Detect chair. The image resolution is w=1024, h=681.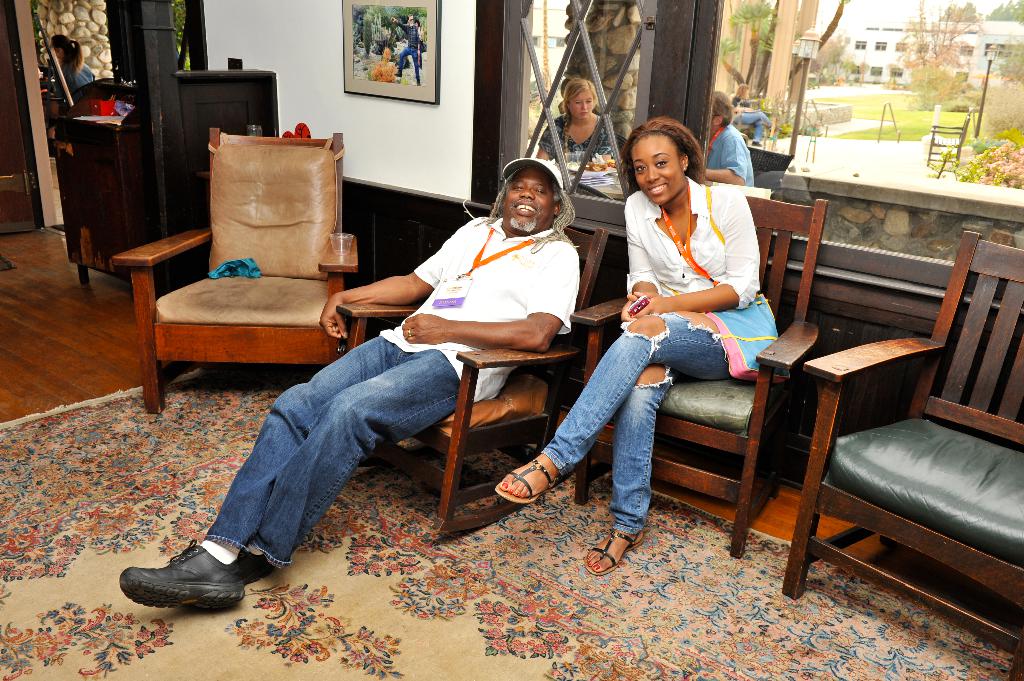
(x1=115, y1=125, x2=356, y2=410).
